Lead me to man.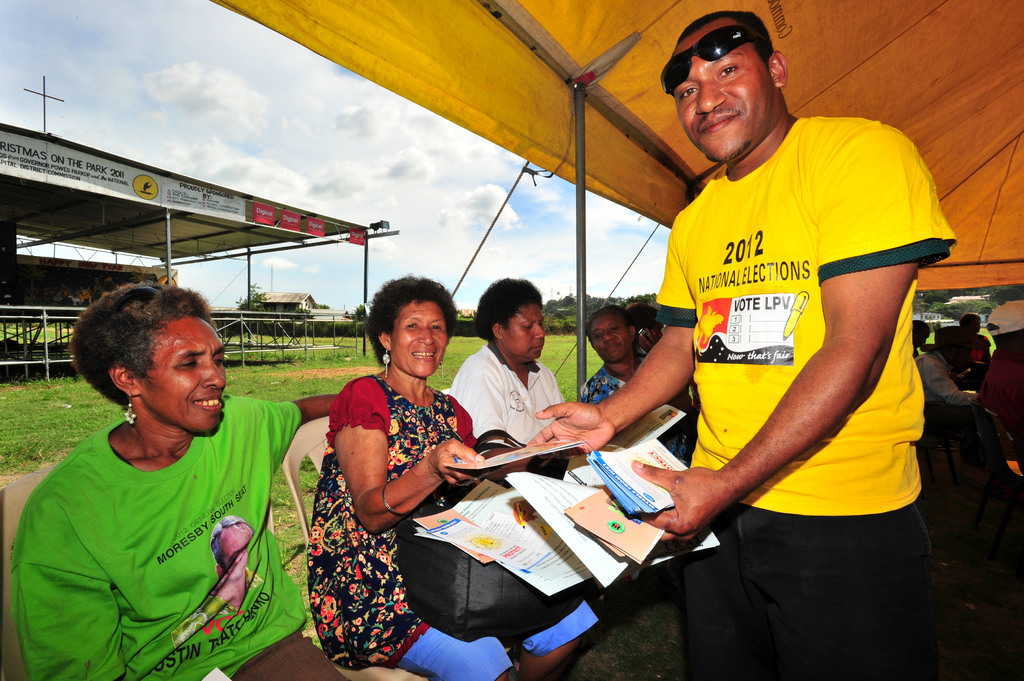
Lead to l=484, t=24, r=927, b=653.
